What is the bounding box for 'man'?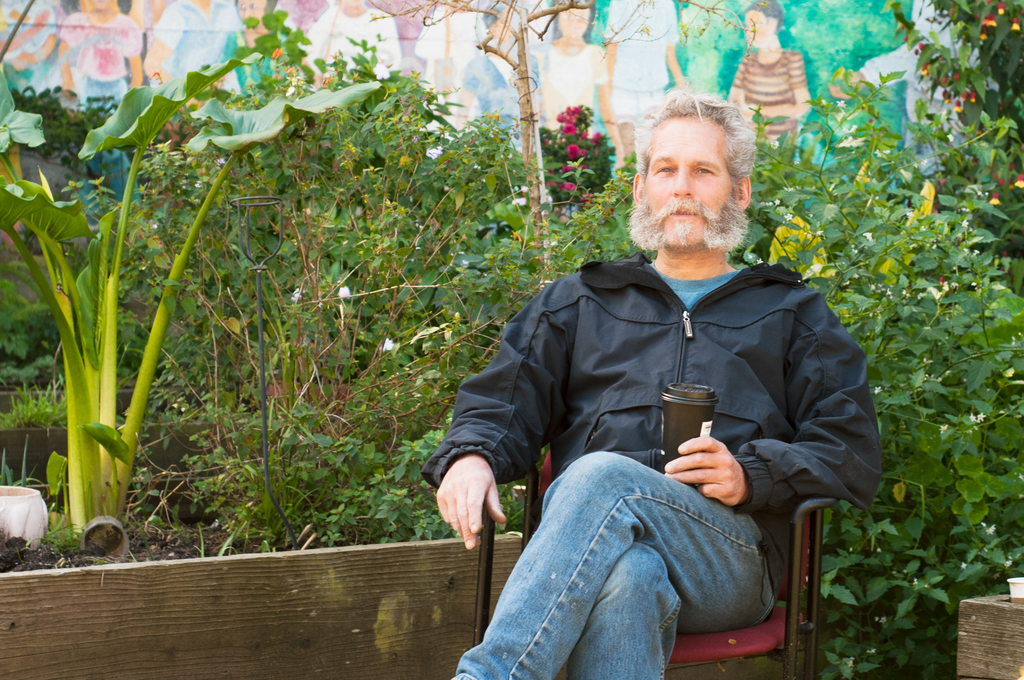
{"x1": 429, "y1": 115, "x2": 891, "y2": 663}.
